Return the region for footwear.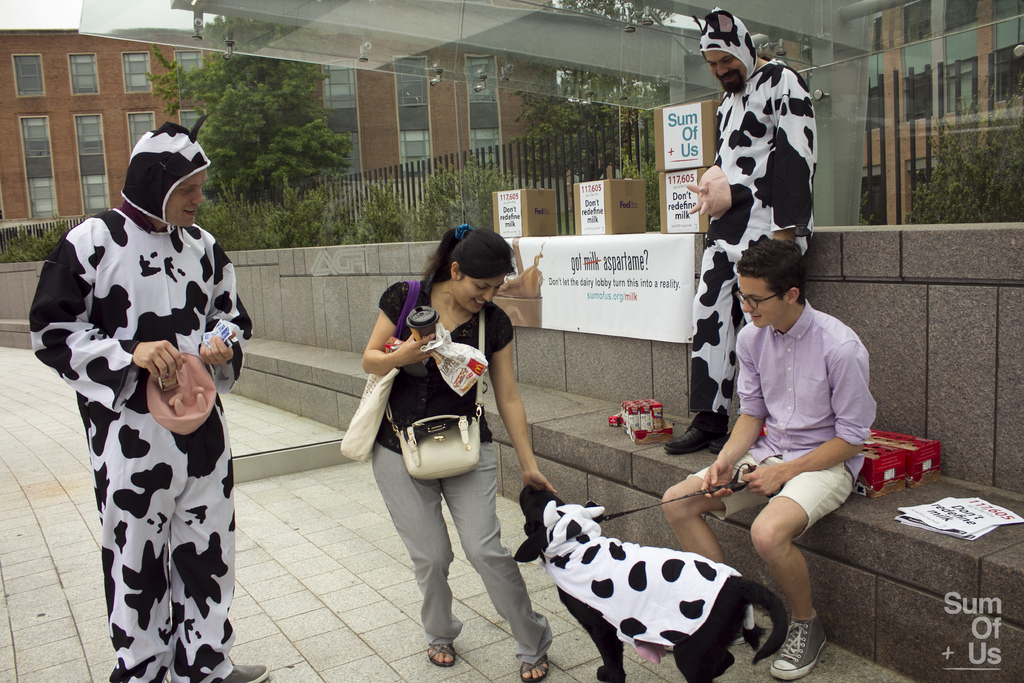
detection(517, 639, 548, 682).
